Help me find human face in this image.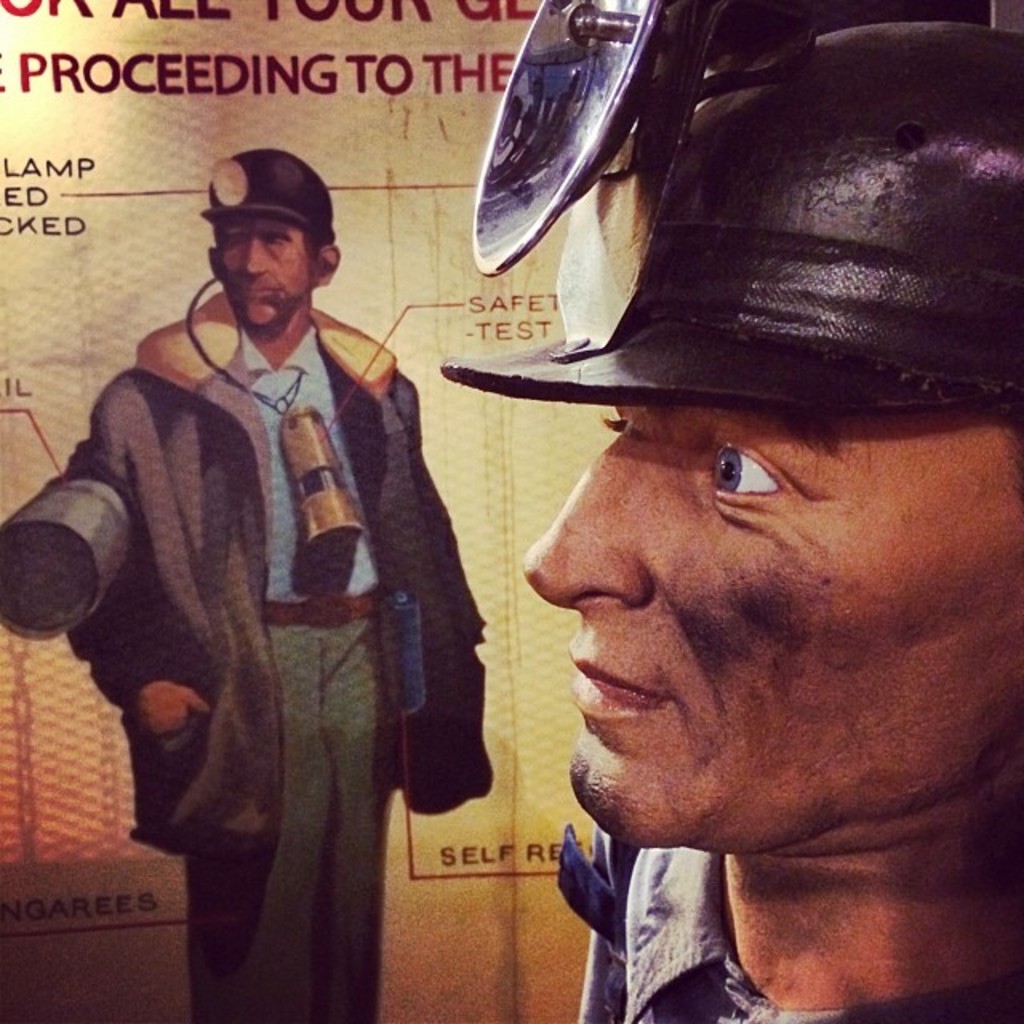
Found it: <bbox>517, 410, 1022, 845</bbox>.
